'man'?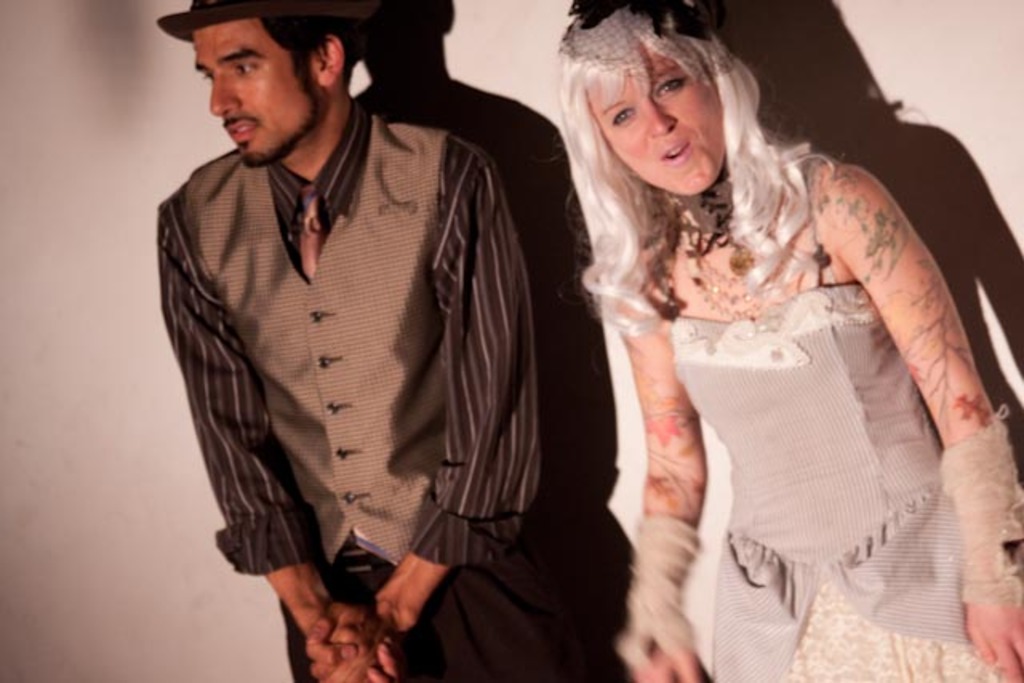
locate(138, 0, 592, 653)
